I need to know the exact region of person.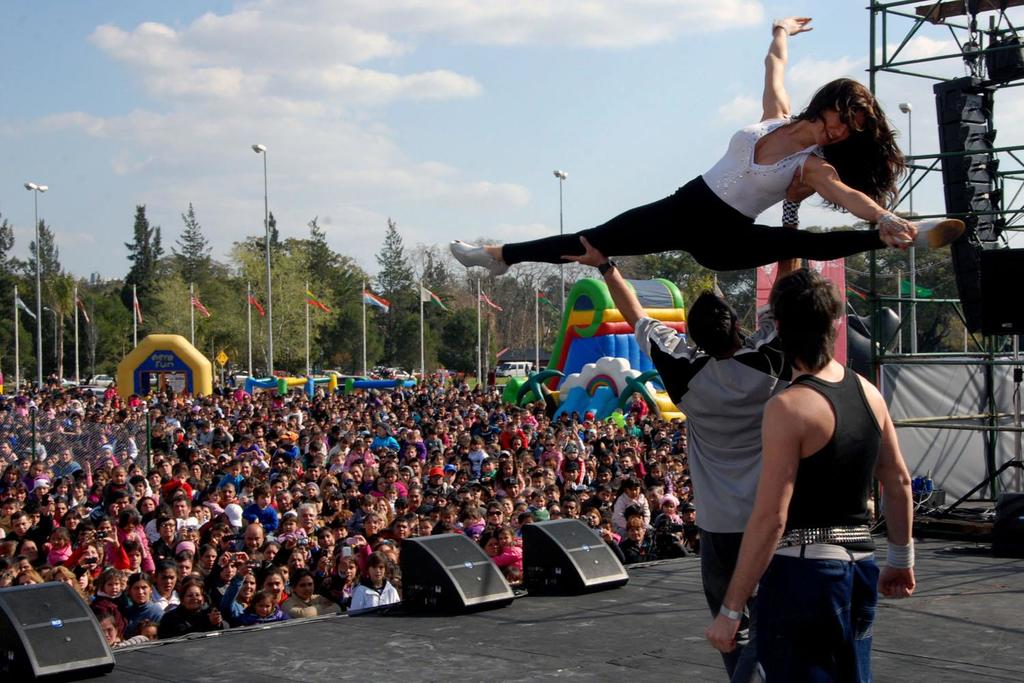
Region: [294, 506, 327, 538].
